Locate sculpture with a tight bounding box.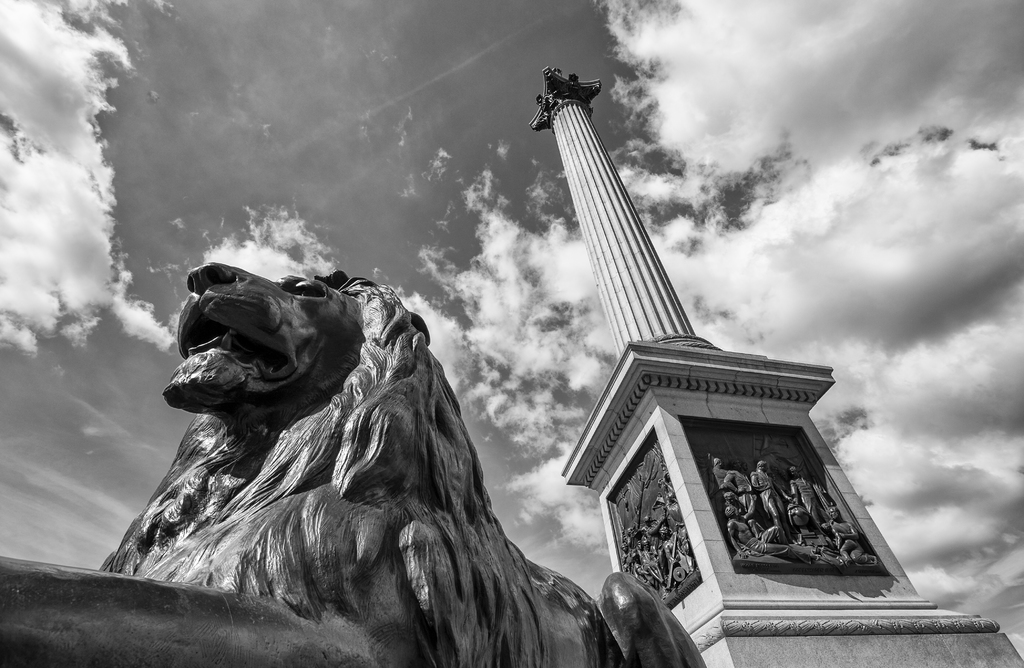
box=[527, 69, 949, 633].
